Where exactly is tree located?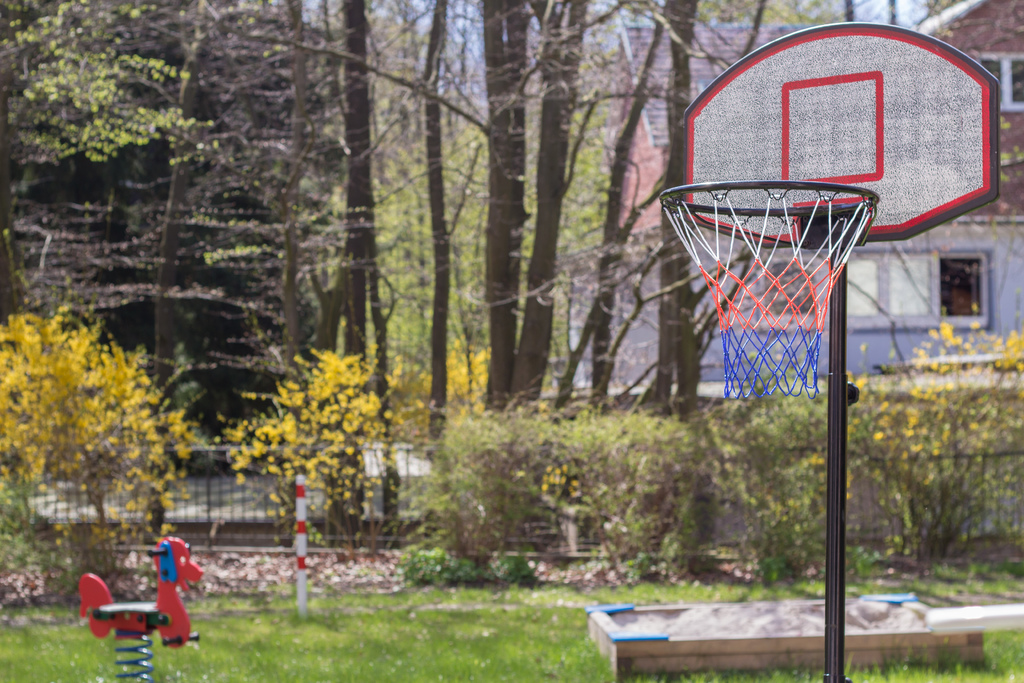
Its bounding box is rect(649, 0, 785, 416).
